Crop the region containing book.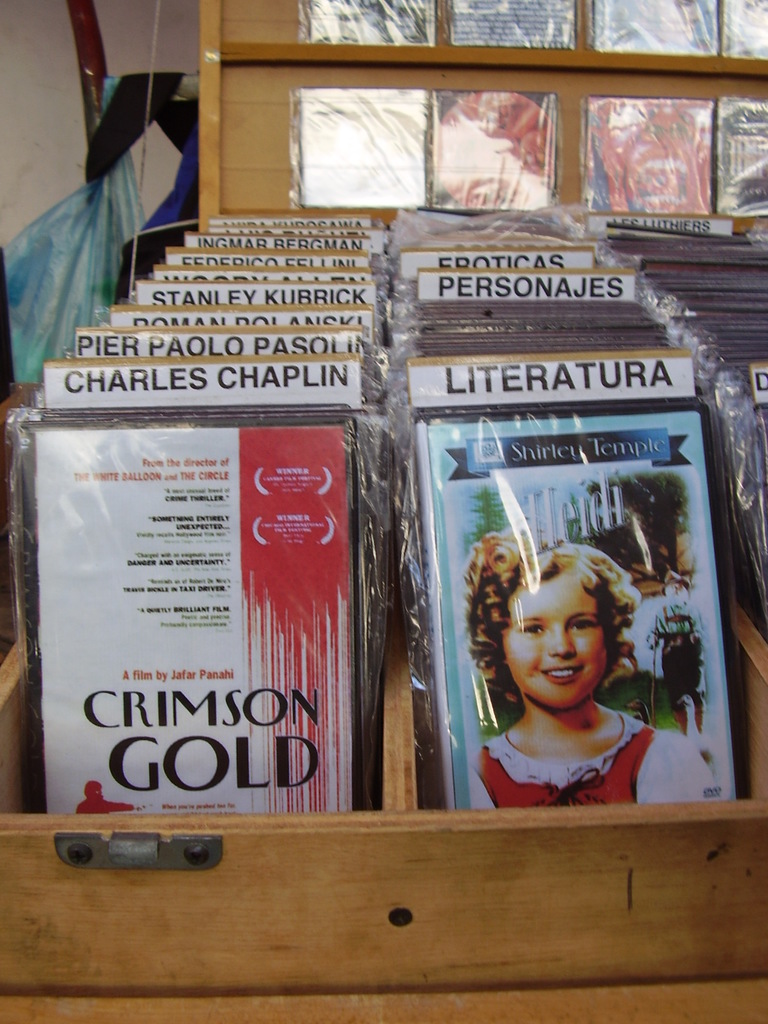
Crop region: (left=450, top=0, right=576, bottom=49).
